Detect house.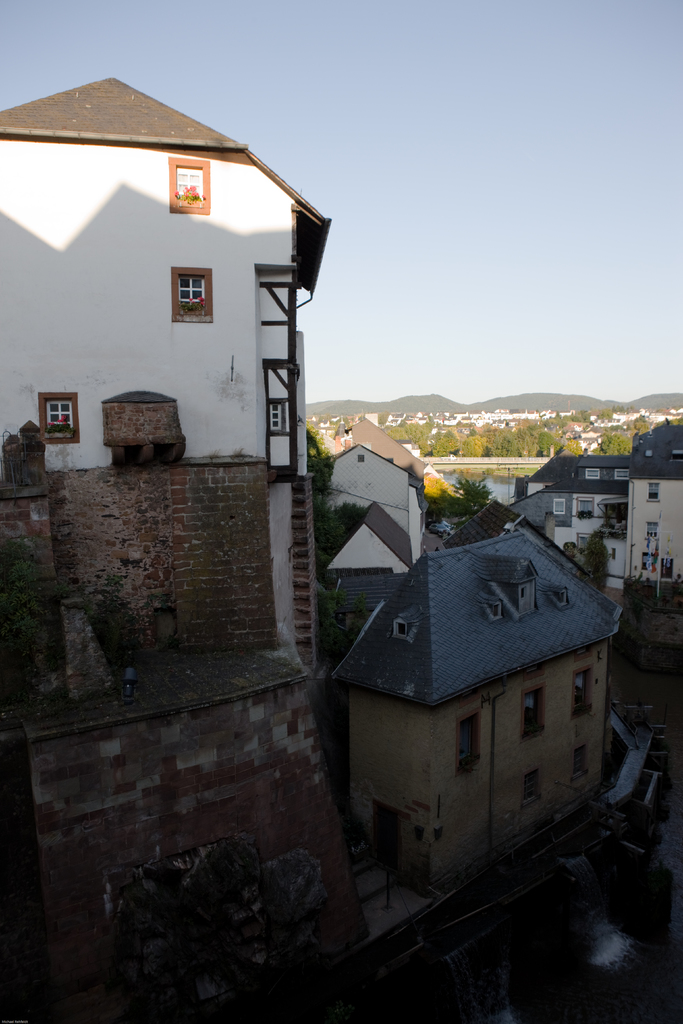
Detected at 0, 76, 374, 1020.
